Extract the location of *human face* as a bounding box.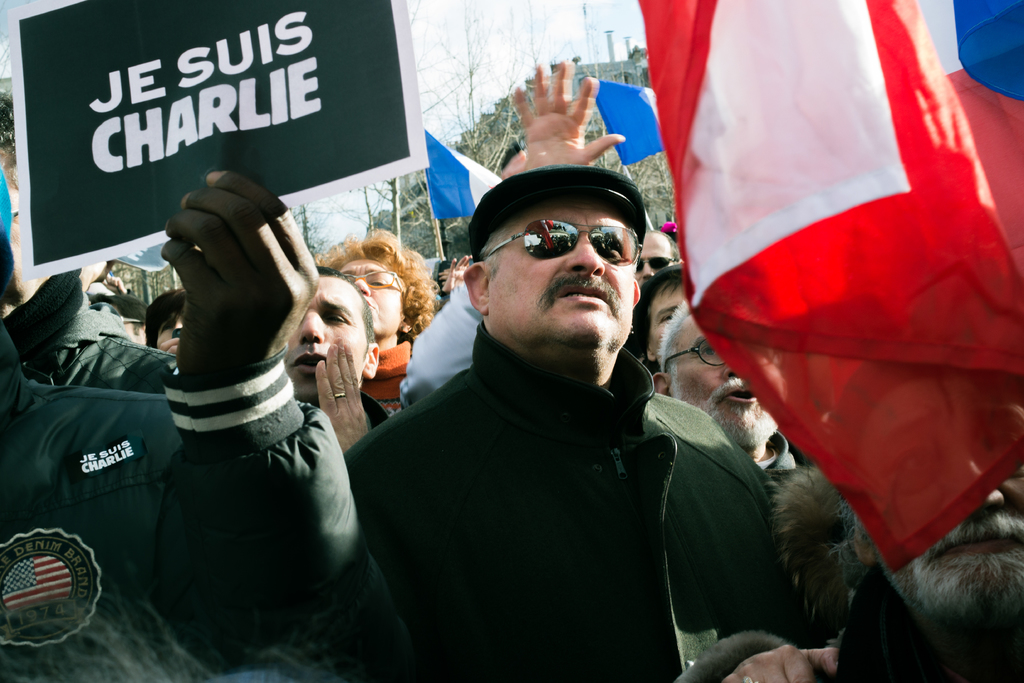
{"x1": 662, "y1": 311, "x2": 765, "y2": 436}.
